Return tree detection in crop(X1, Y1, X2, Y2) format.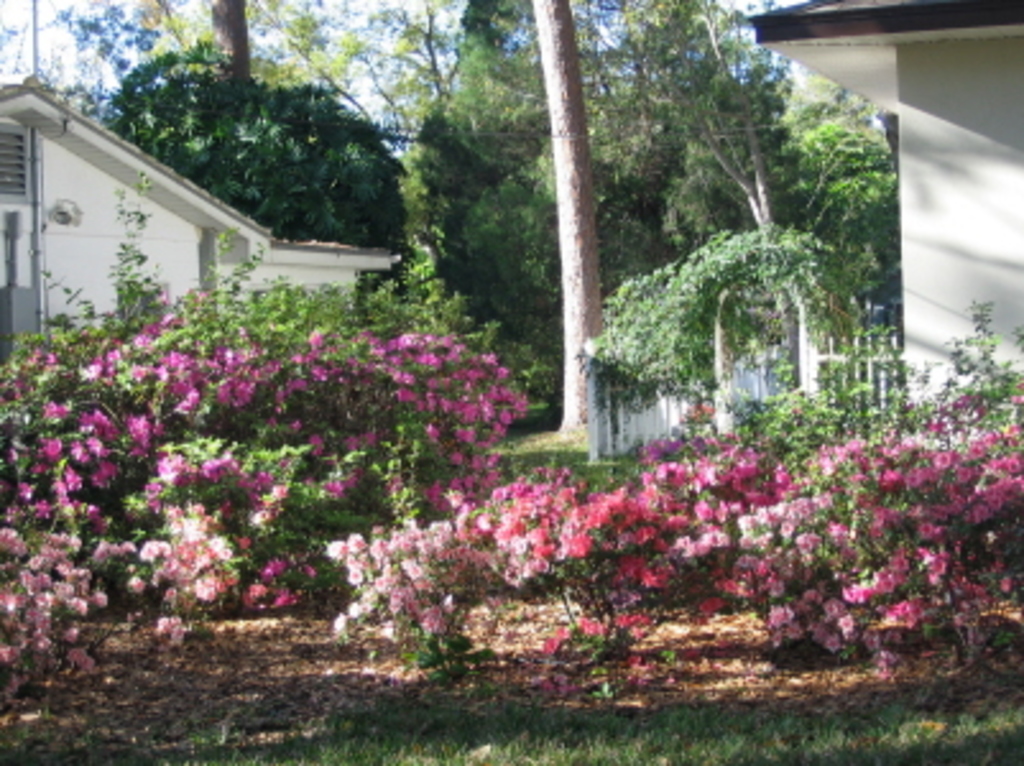
crop(89, 0, 429, 97).
